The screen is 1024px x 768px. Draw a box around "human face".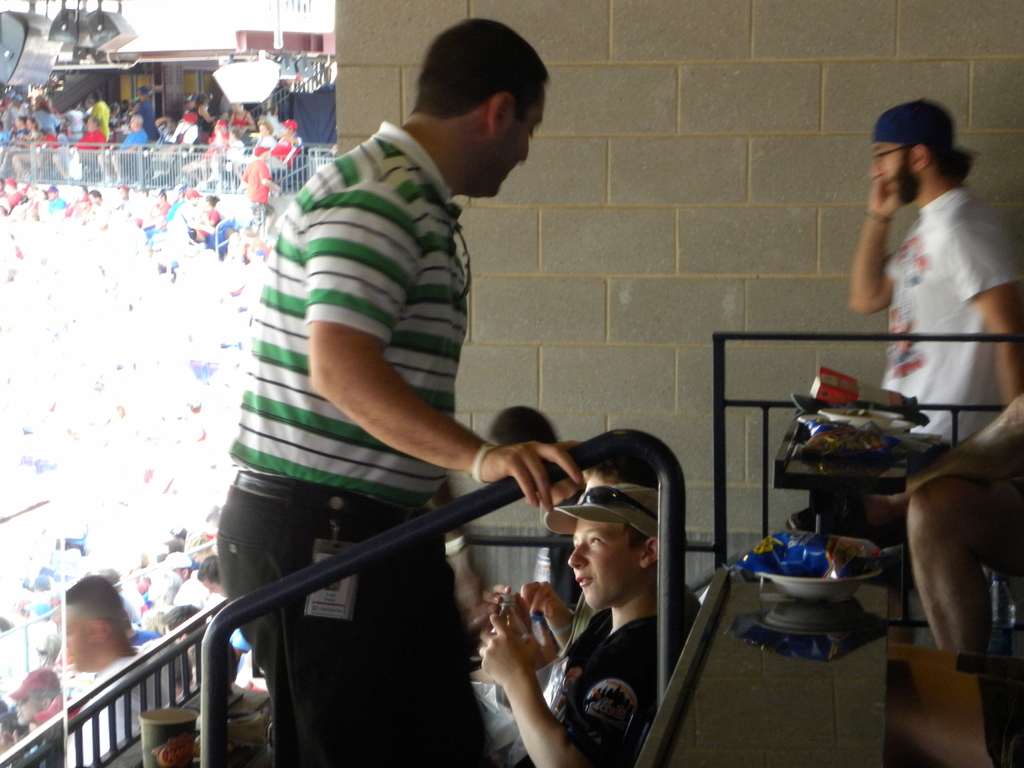
BBox(493, 85, 553, 200).
